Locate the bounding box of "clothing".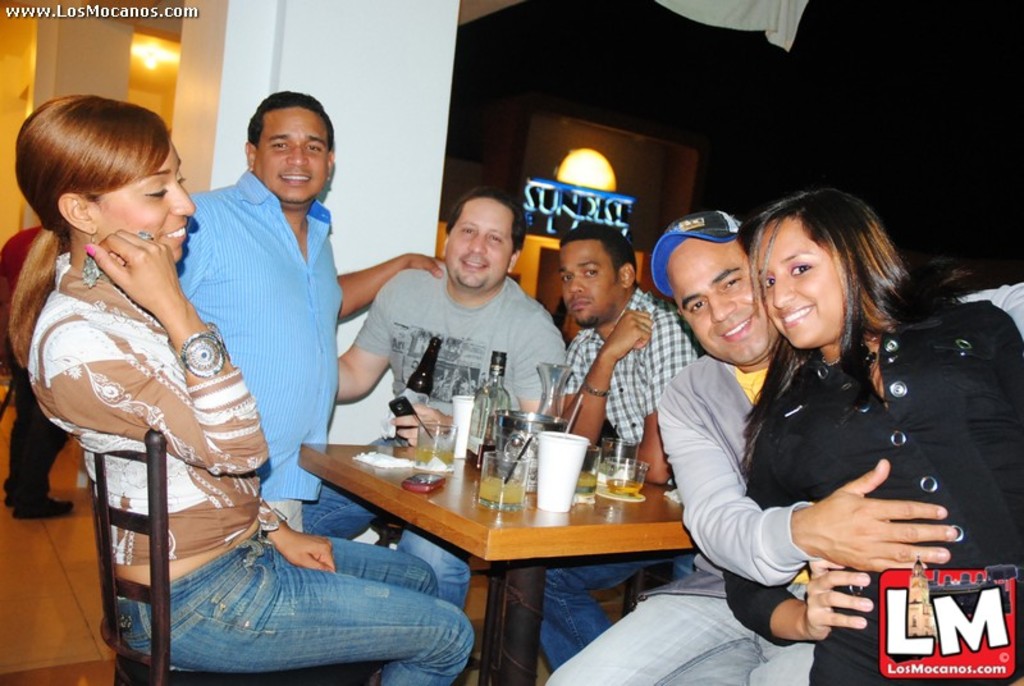
Bounding box: locate(35, 246, 468, 685).
